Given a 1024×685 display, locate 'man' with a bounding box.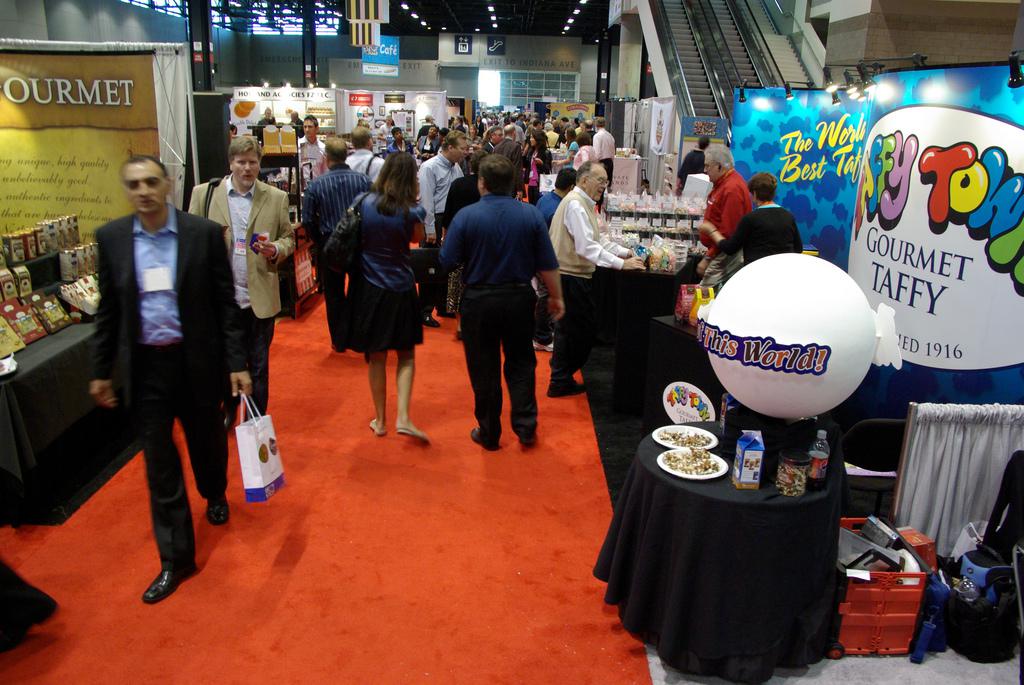
Located: bbox=(415, 128, 474, 329).
